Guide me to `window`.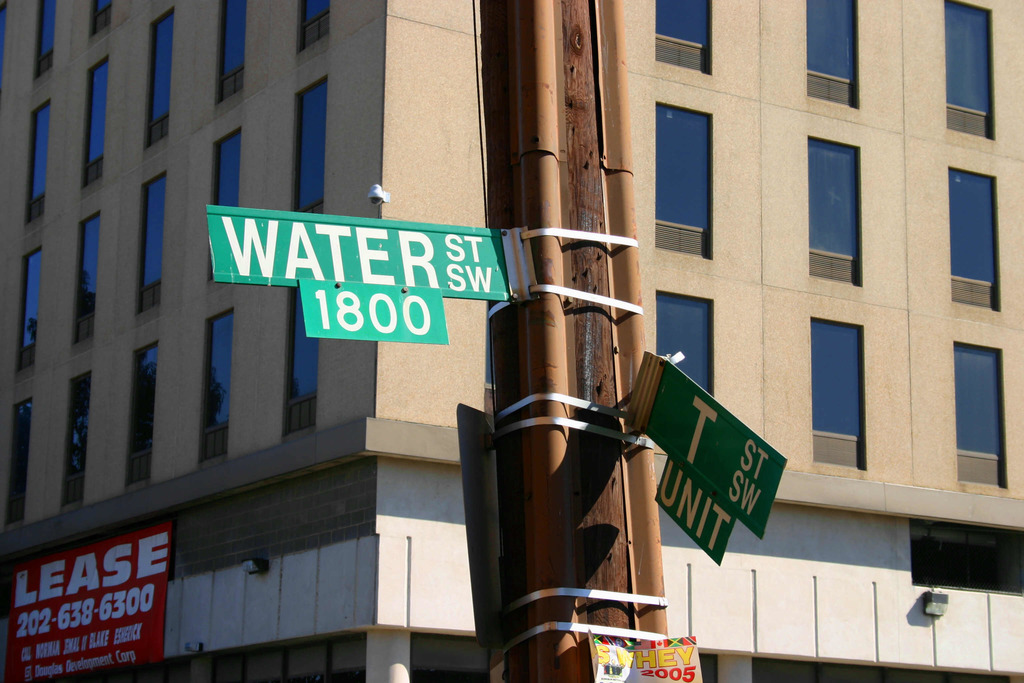
Guidance: 287/289/323/441.
